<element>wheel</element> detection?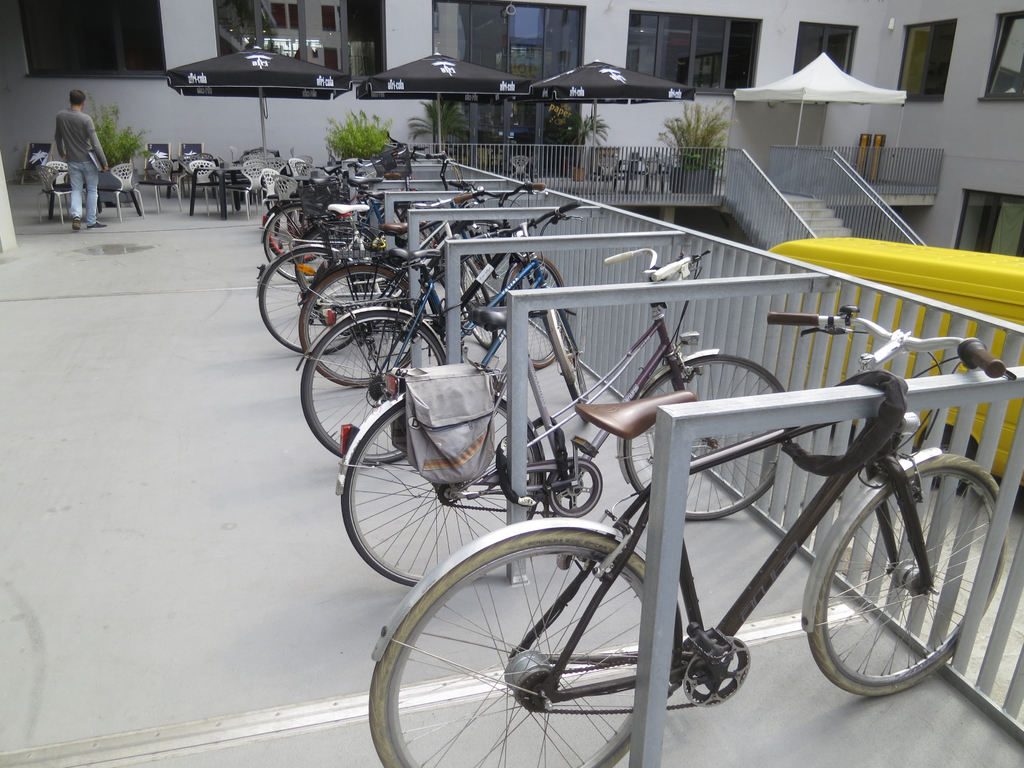
260,199,341,287
